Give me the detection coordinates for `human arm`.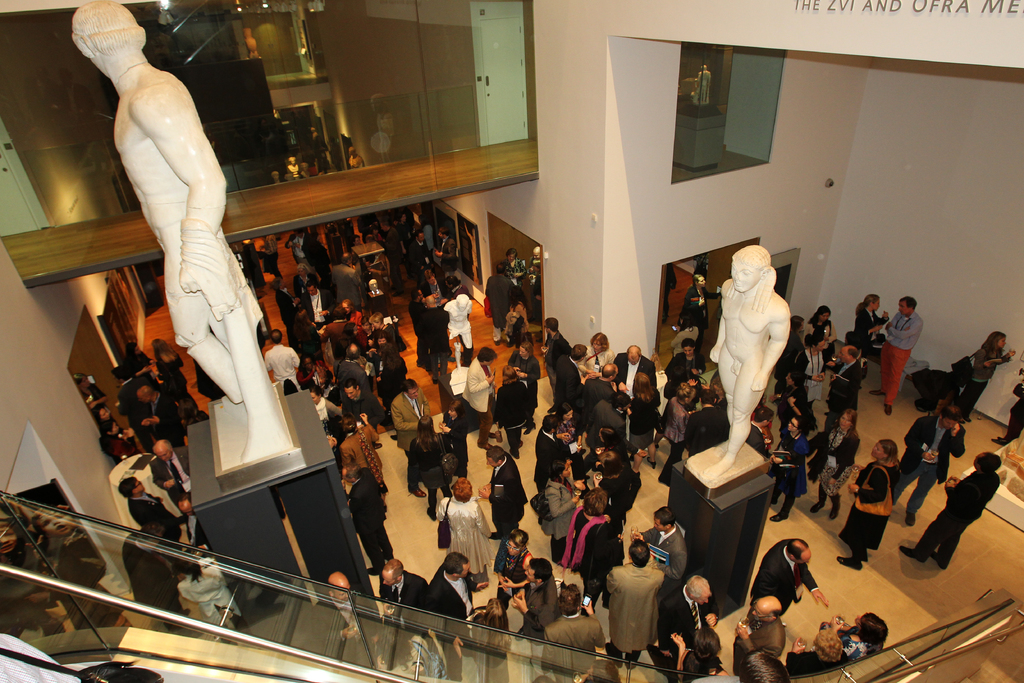
<bbox>150, 404, 179, 429</bbox>.
